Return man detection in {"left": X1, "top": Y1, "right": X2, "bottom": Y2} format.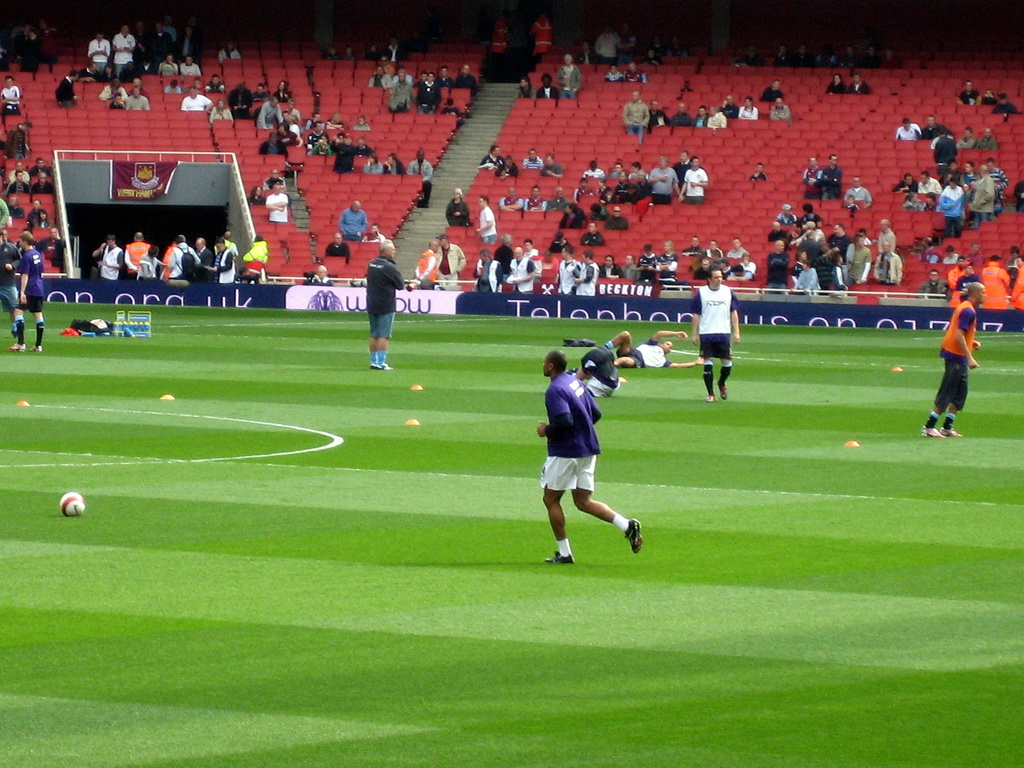
{"left": 195, "top": 239, "right": 212, "bottom": 277}.
